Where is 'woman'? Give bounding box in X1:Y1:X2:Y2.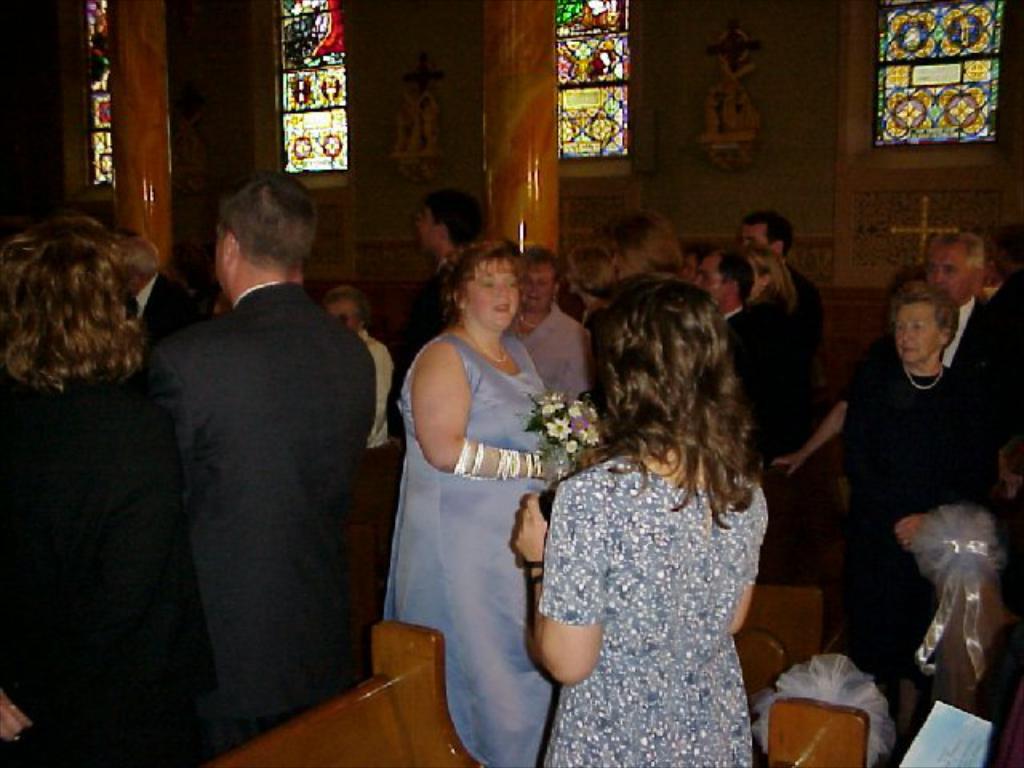
0:229:211:766.
